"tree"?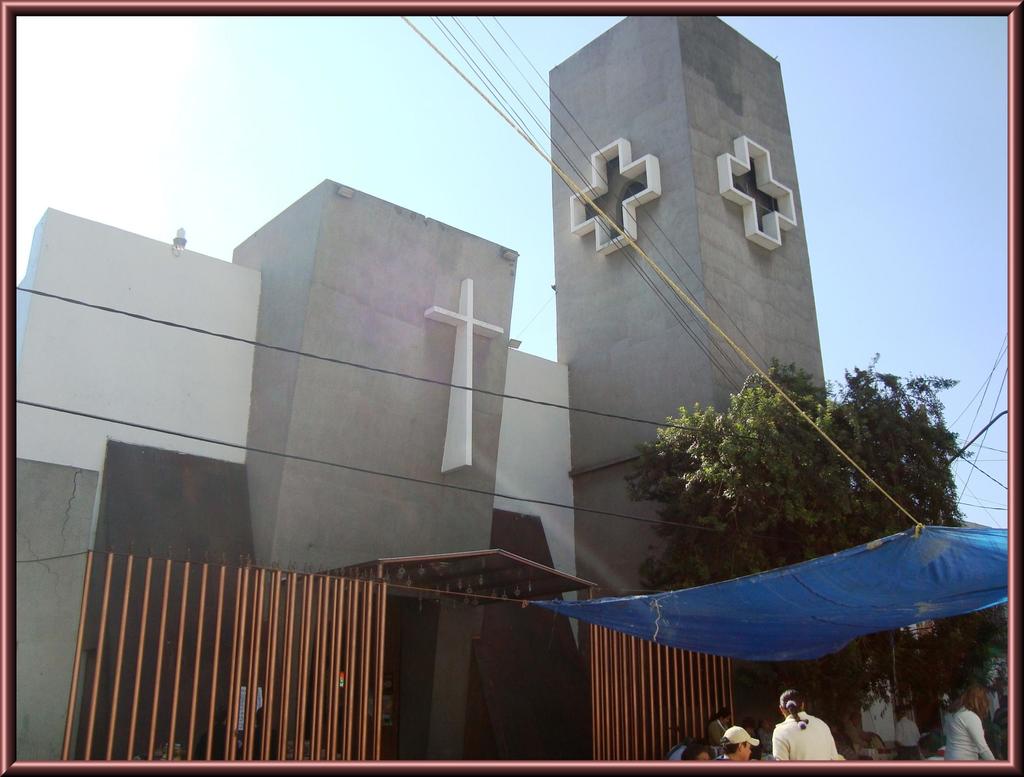
box=[627, 351, 976, 736]
